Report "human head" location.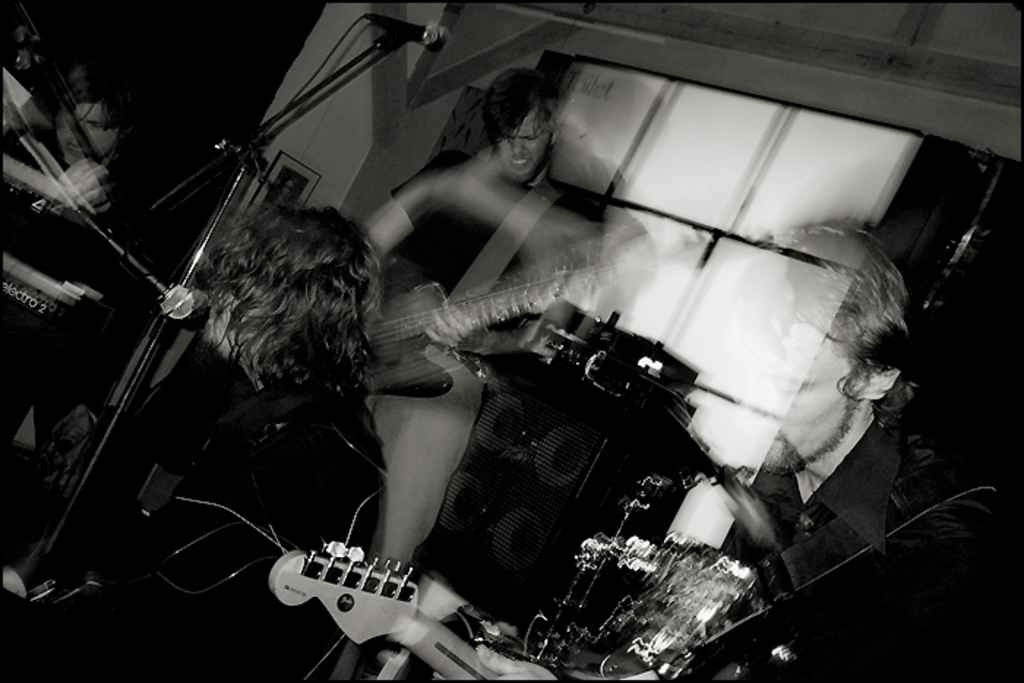
Report: BBox(475, 64, 559, 173).
